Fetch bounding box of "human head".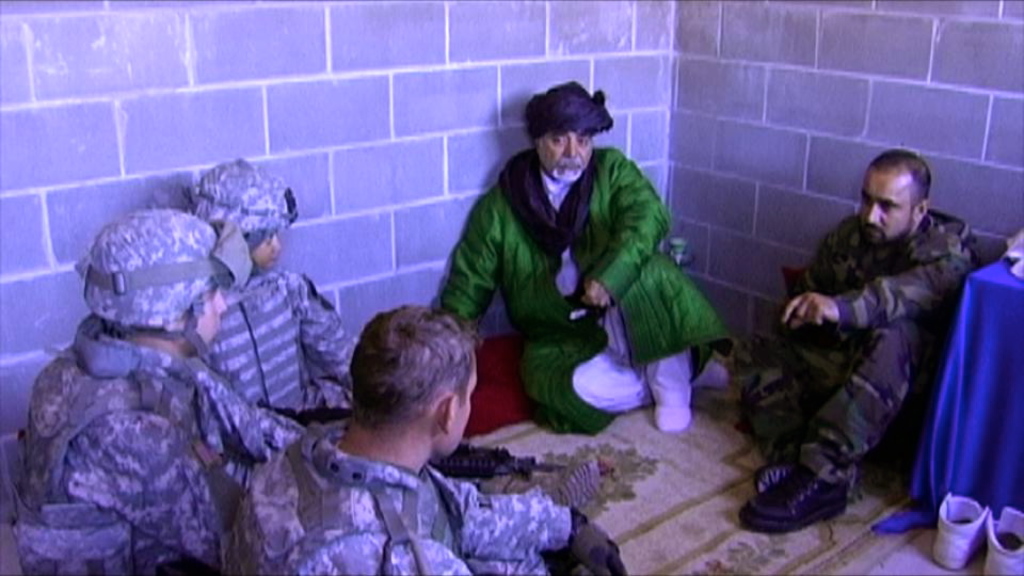
Bbox: [left=526, top=82, right=613, bottom=187].
